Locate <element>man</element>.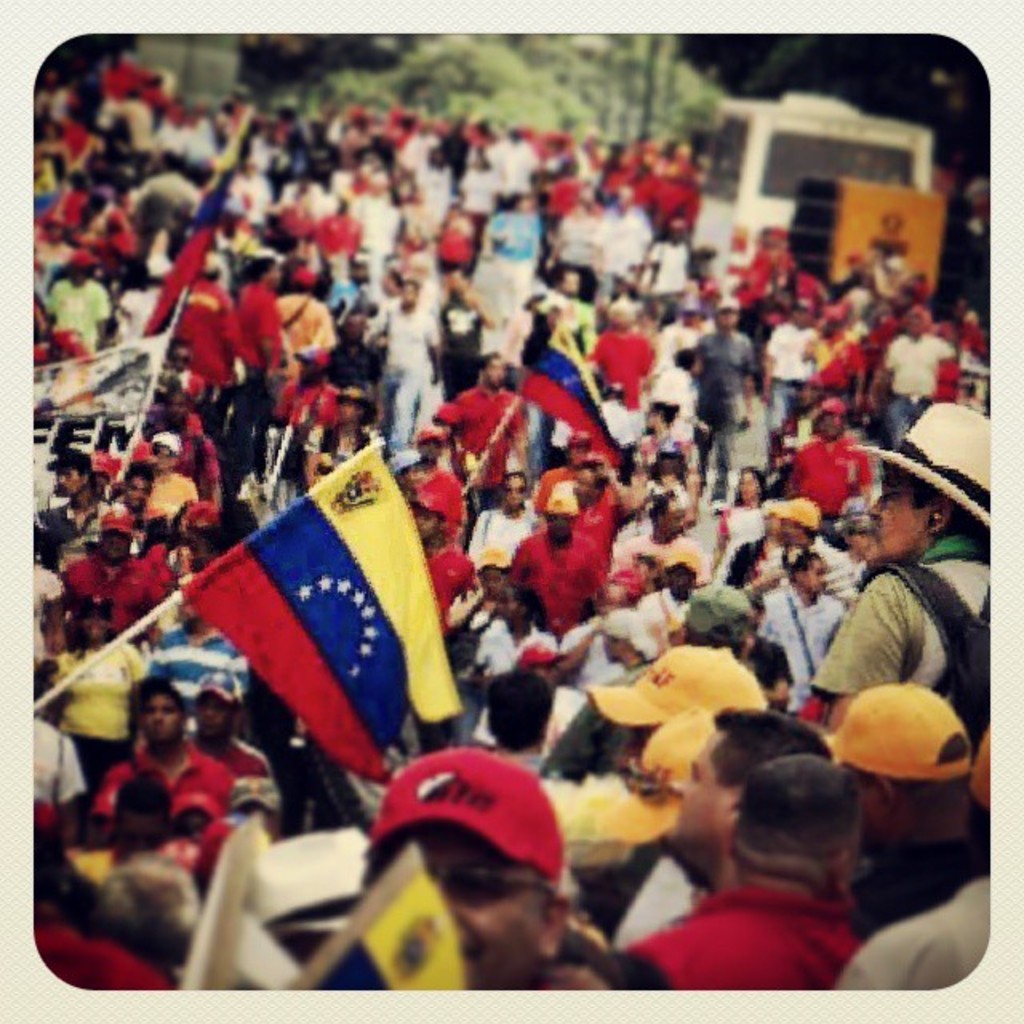
Bounding box: box=[62, 208, 106, 250].
